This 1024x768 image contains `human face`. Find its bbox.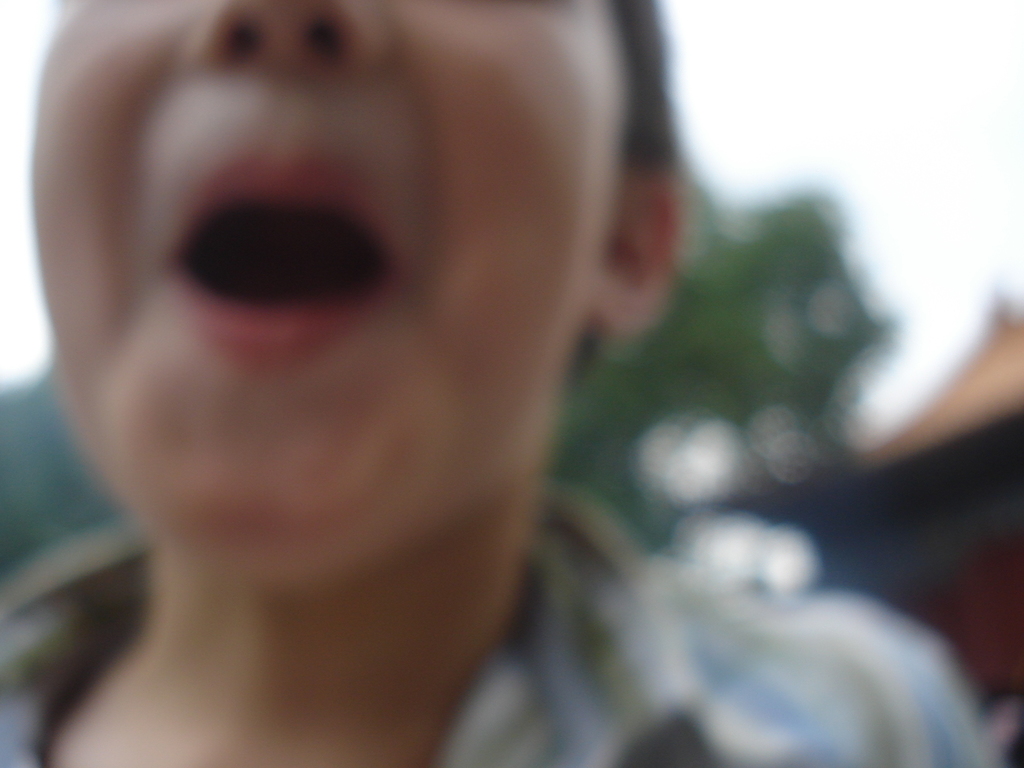
x1=31 y1=0 x2=614 y2=557.
